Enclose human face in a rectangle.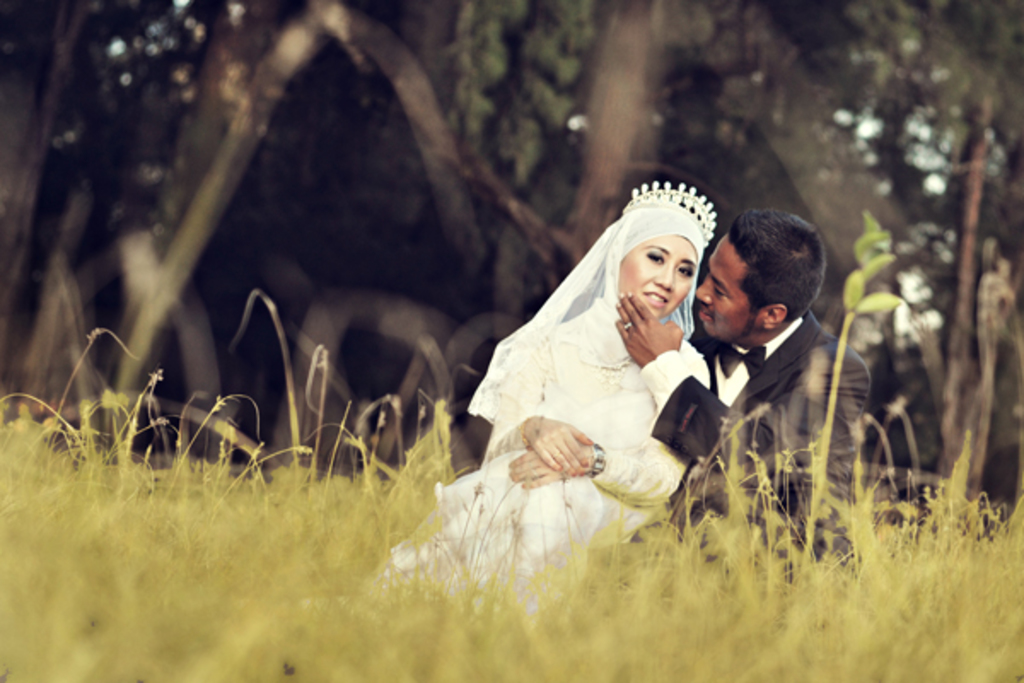
pyautogui.locateOnScreen(621, 237, 696, 324).
